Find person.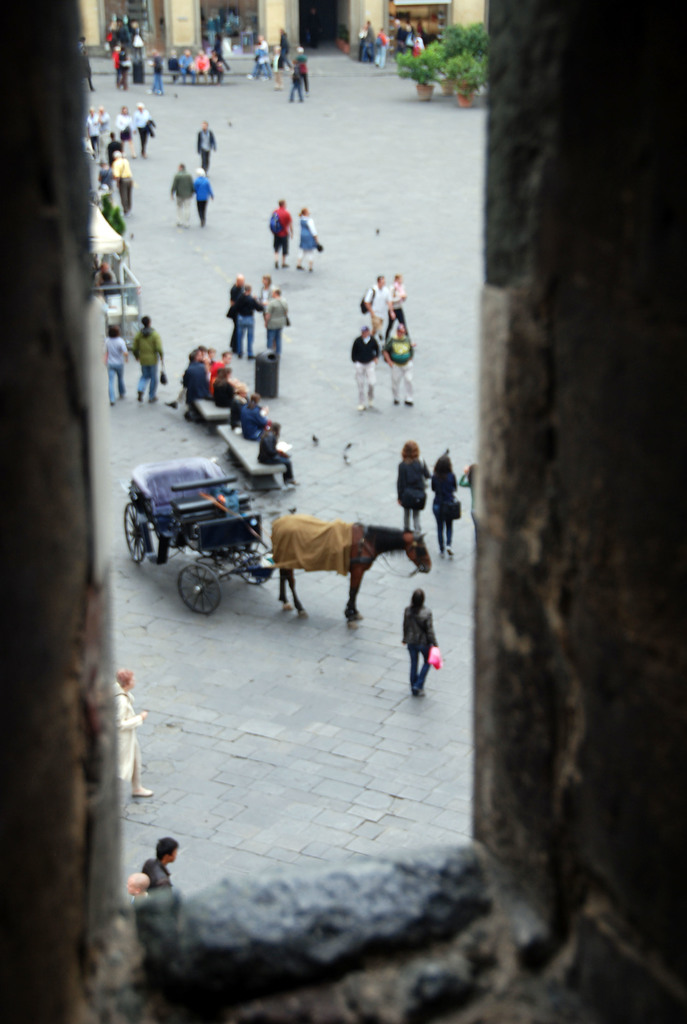
268 201 291 275.
